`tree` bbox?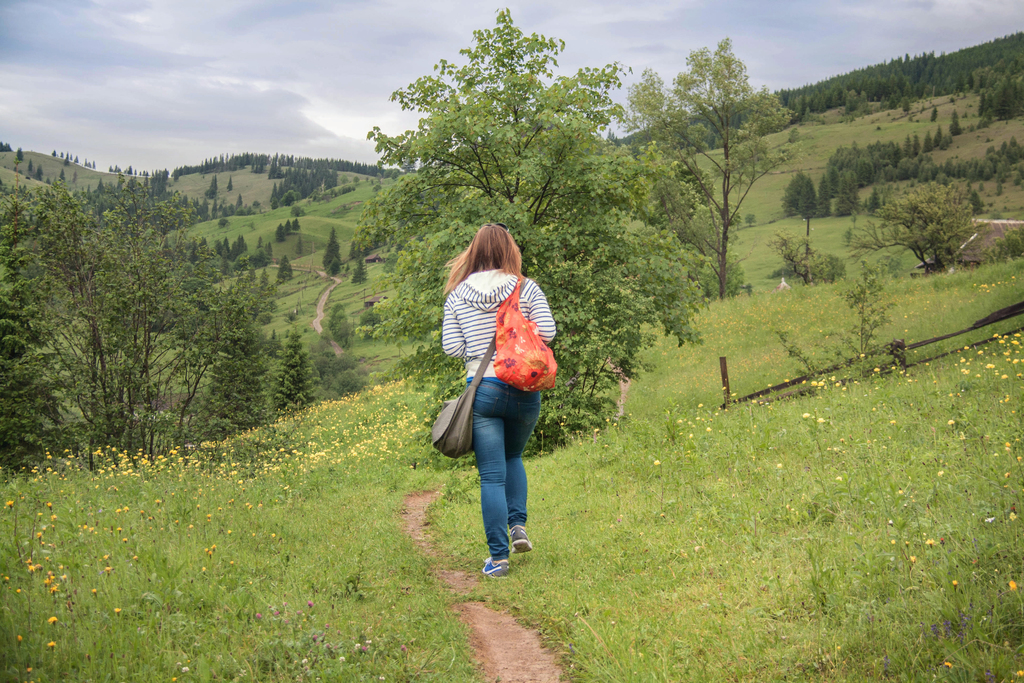
left=290, top=218, right=300, bottom=231
